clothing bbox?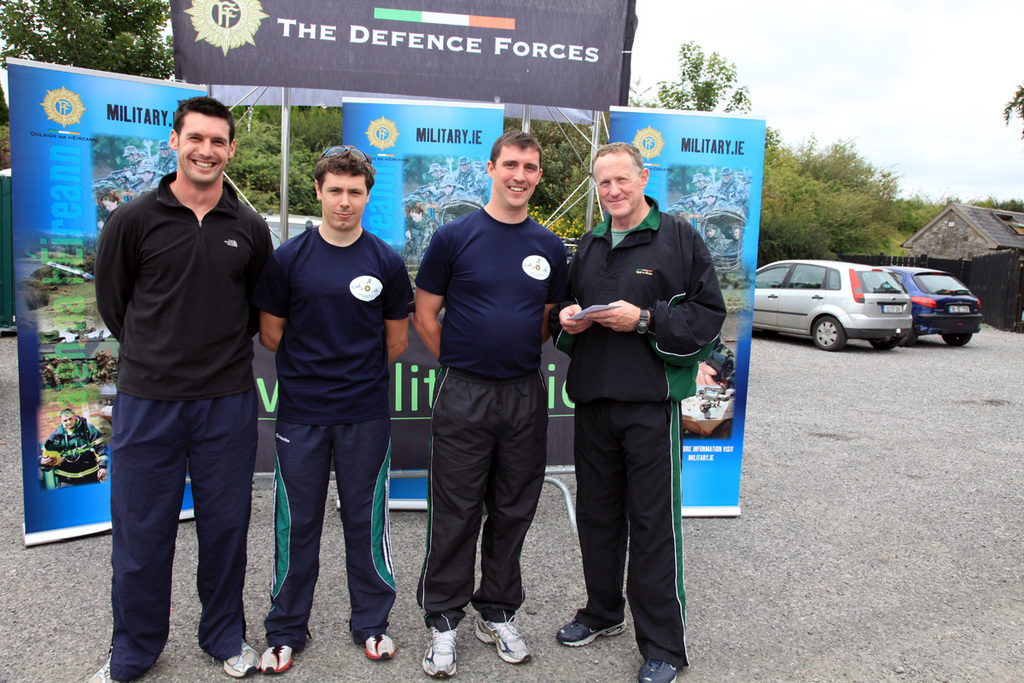
[548, 193, 726, 667]
